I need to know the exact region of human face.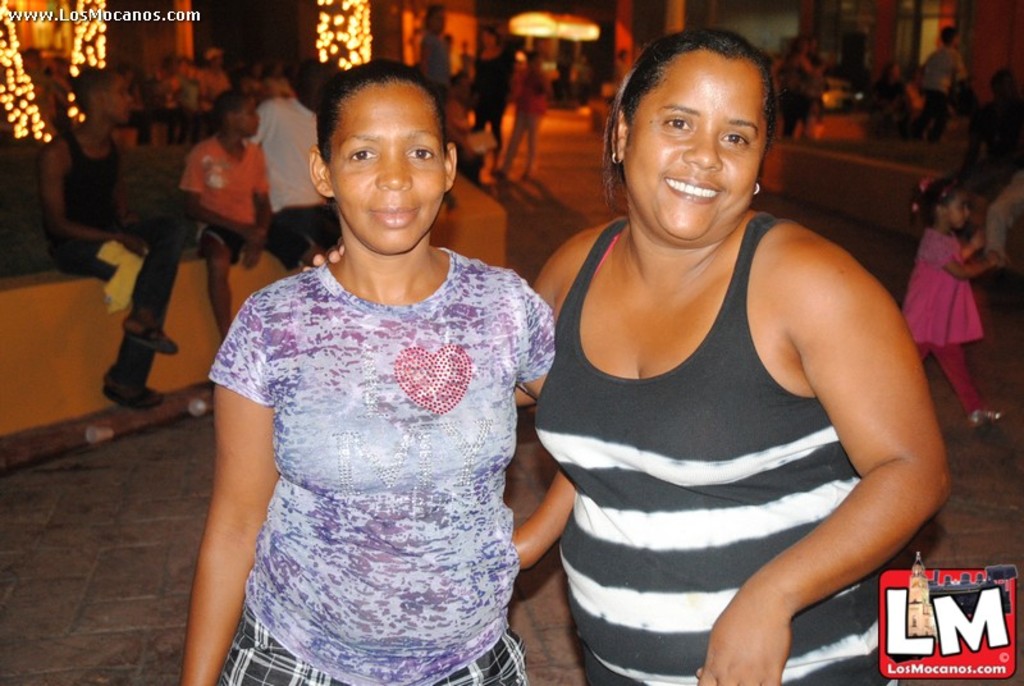
Region: [332, 83, 444, 253].
